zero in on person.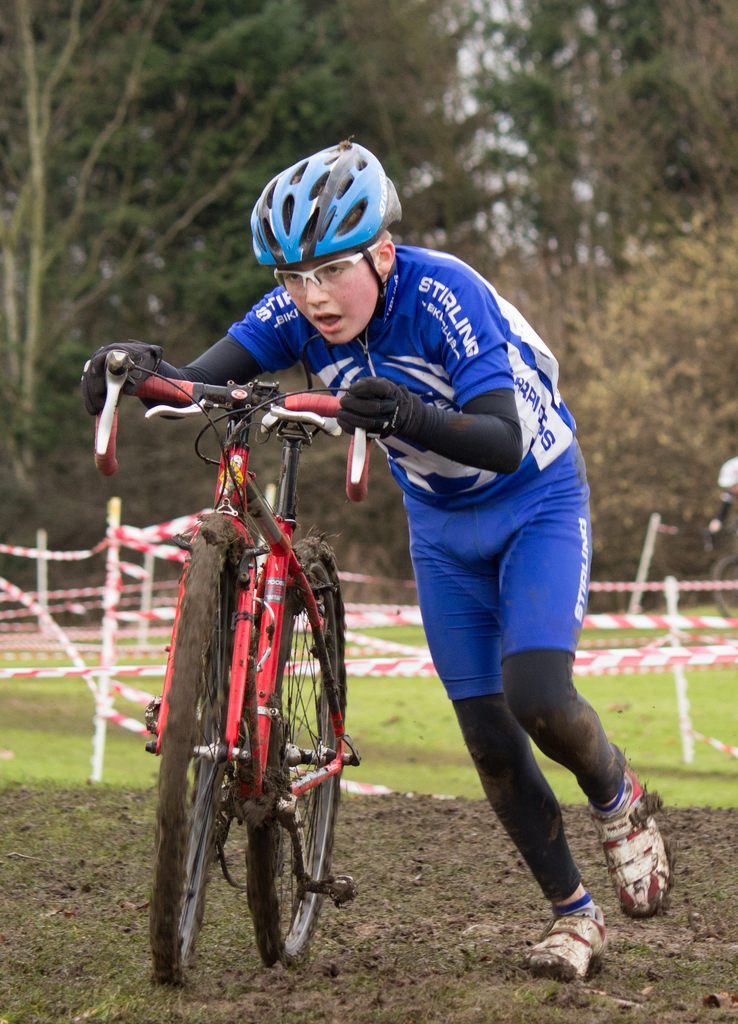
Zeroed in: BBox(81, 134, 673, 975).
